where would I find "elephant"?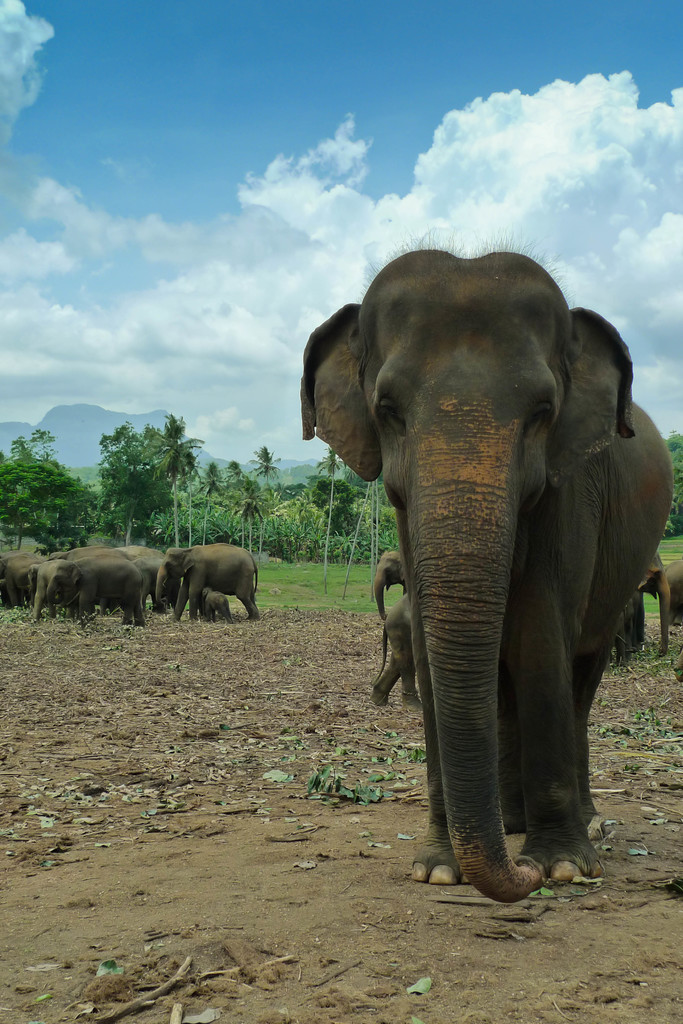
At select_region(35, 556, 143, 620).
